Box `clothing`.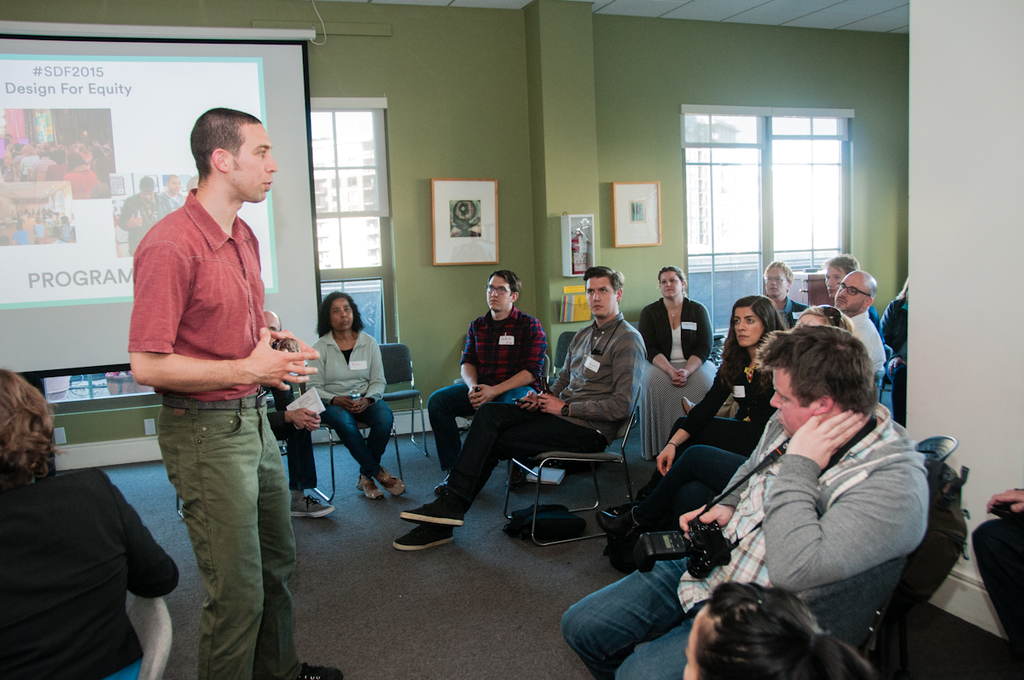
[127, 142, 311, 626].
